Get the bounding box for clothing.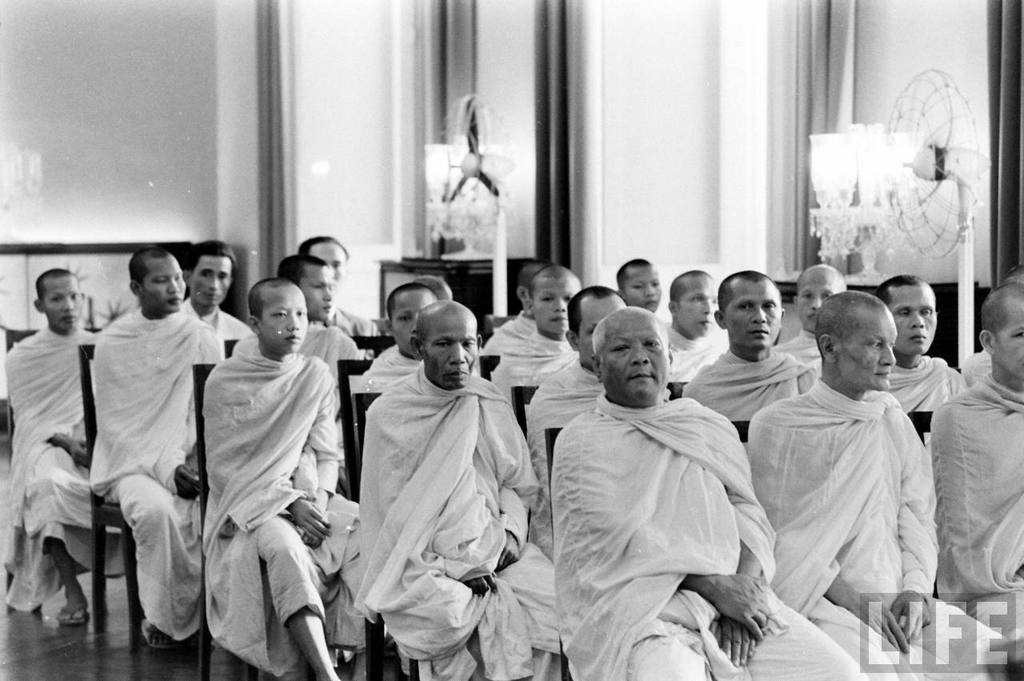
l=554, t=412, r=874, b=680.
